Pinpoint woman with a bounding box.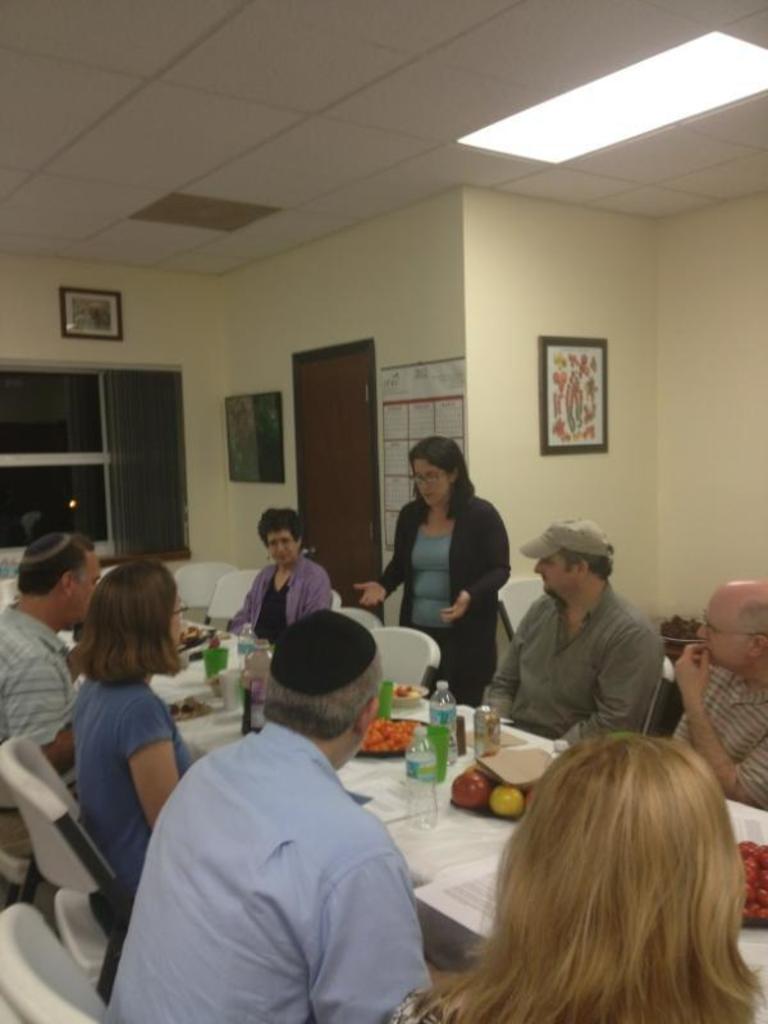
<region>76, 557, 198, 934</region>.
